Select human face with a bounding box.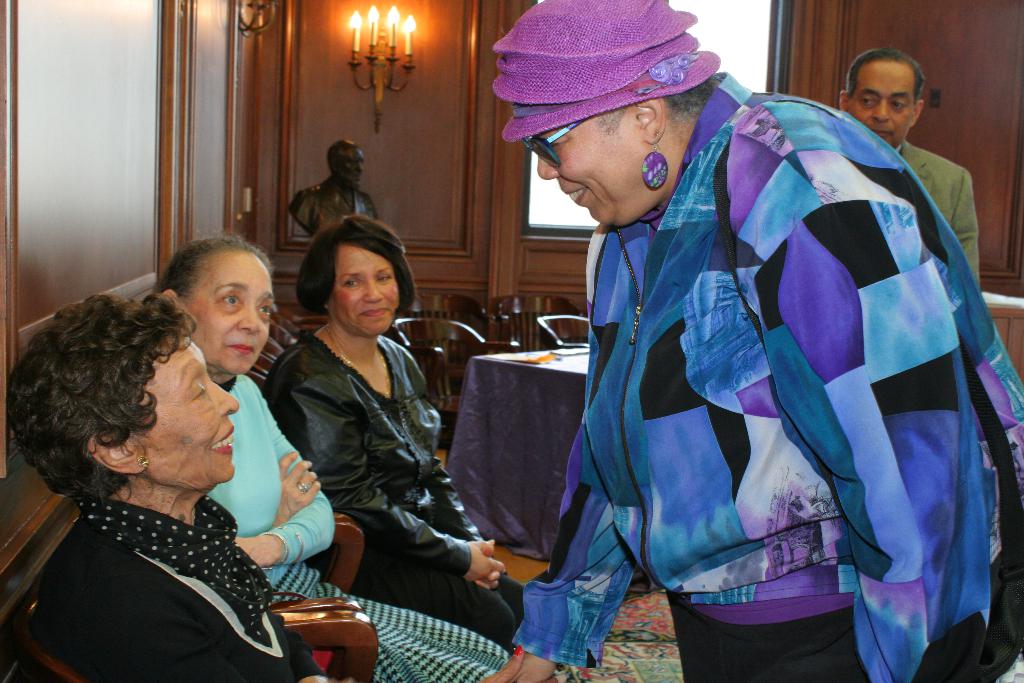
<box>532,127,657,224</box>.
